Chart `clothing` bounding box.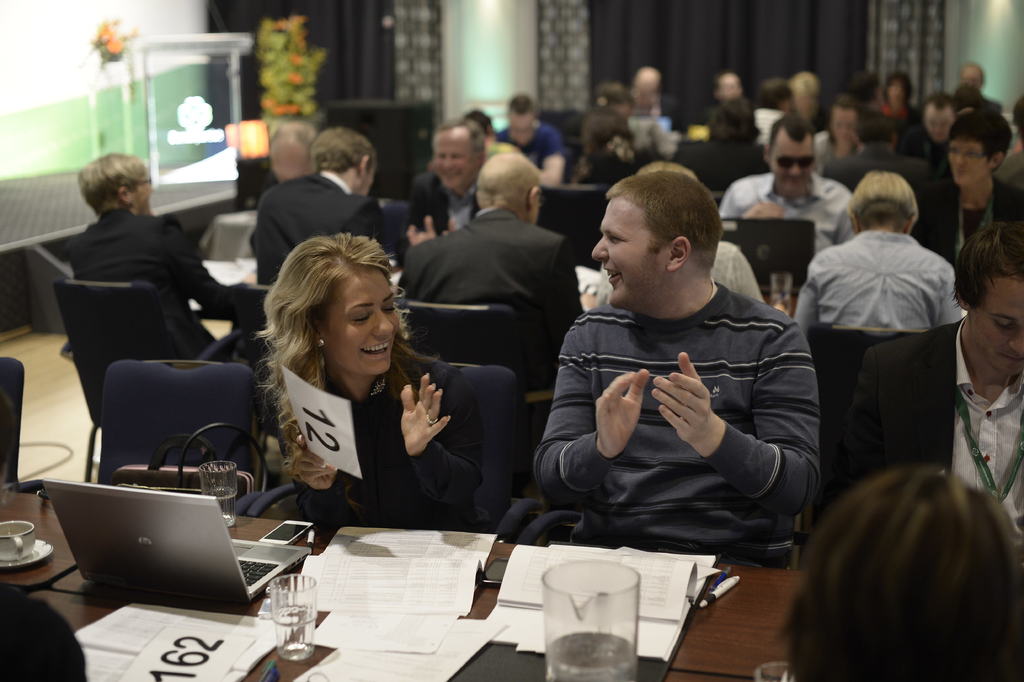
Charted: detection(817, 128, 855, 172).
